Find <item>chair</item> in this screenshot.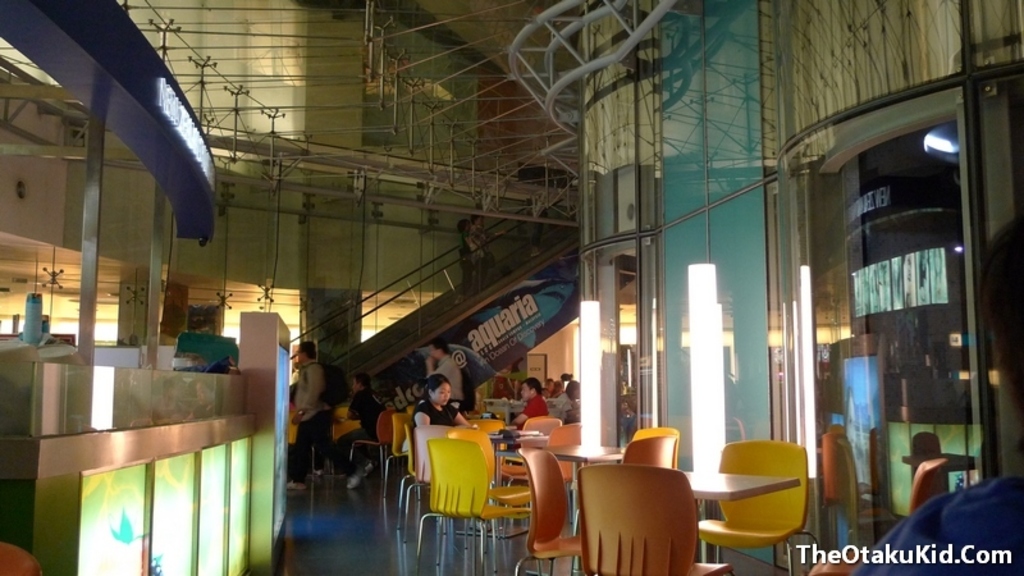
The bounding box for <item>chair</item> is bbox=(571, 457, 732, 575).
